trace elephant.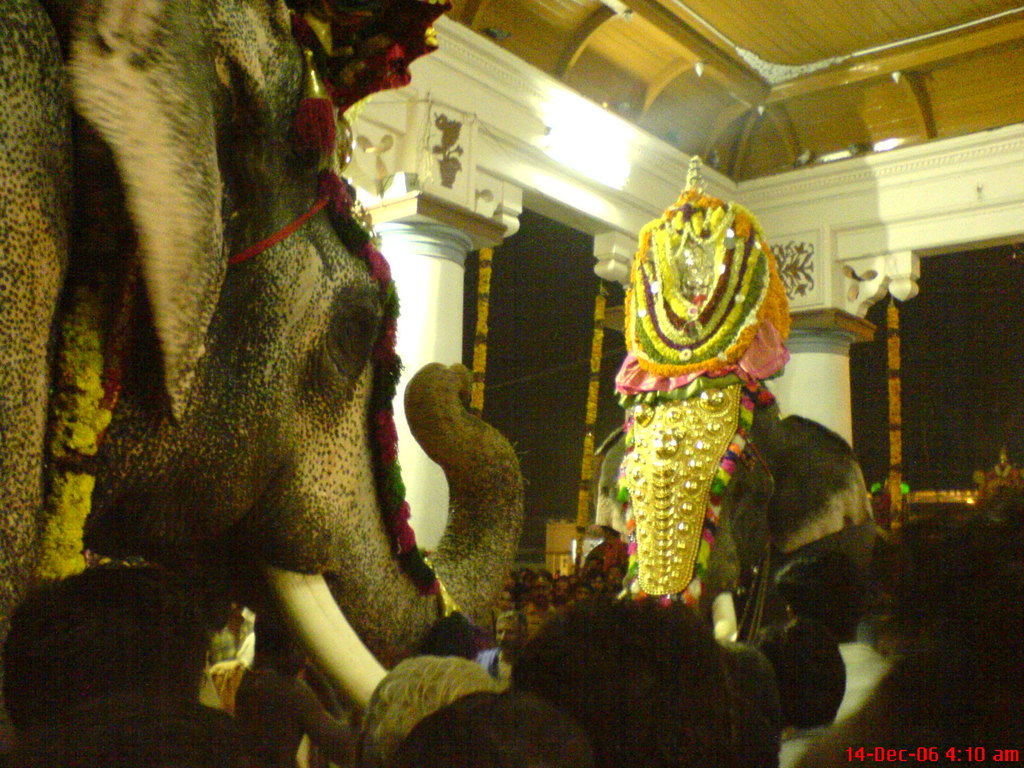
Traced to bbox=(592, 406, 882, 632).
